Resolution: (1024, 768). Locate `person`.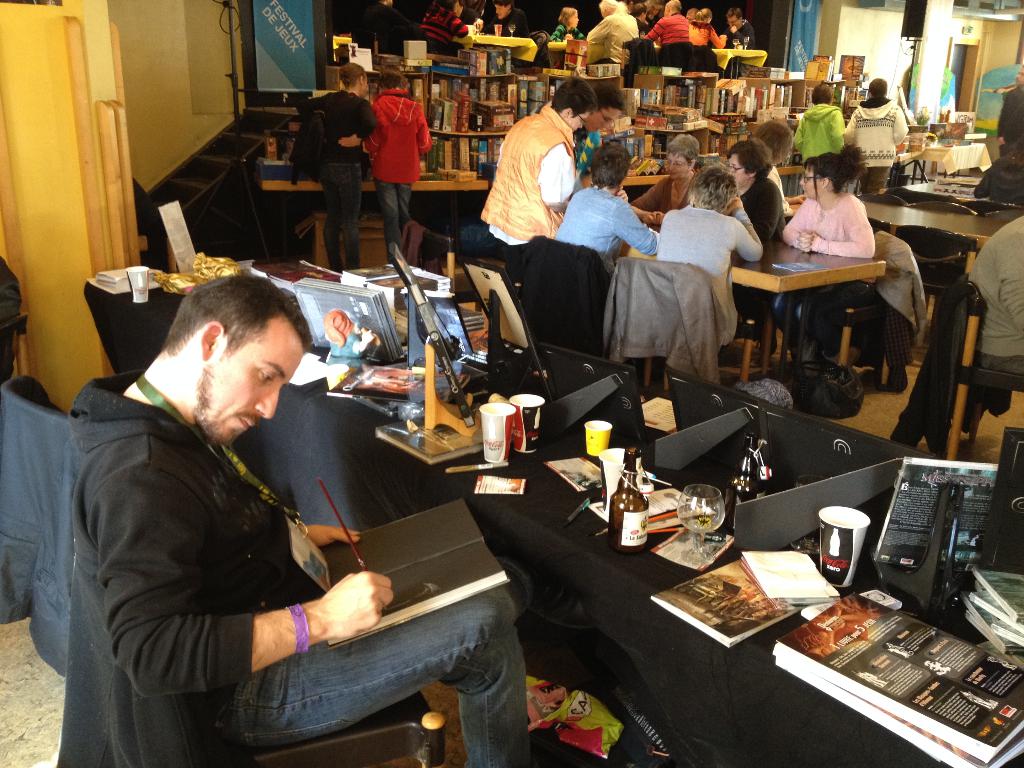
detection(574, 0, 636, 79).
